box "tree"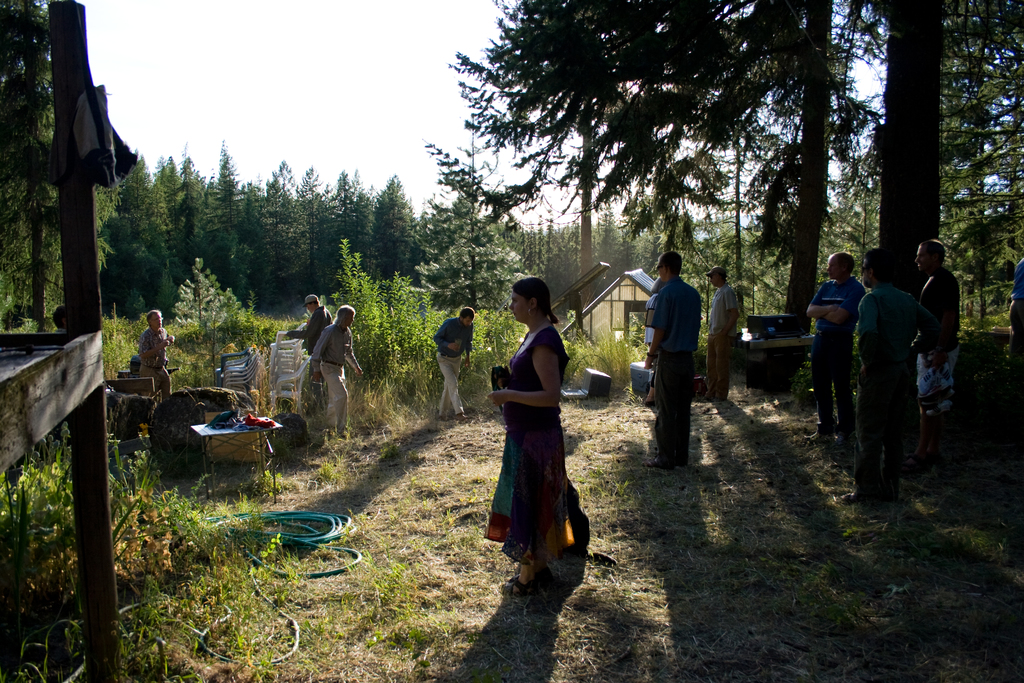
detection(141, 181, 171, 306)
